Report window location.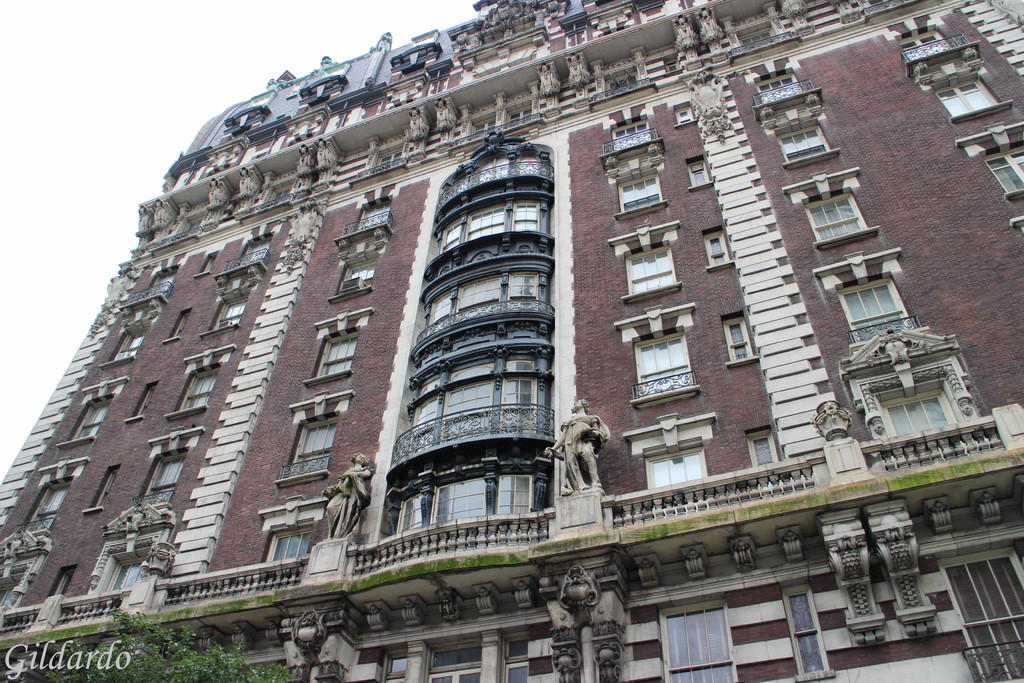
Report: (left=632, top=332, right=689, bottom=390).
